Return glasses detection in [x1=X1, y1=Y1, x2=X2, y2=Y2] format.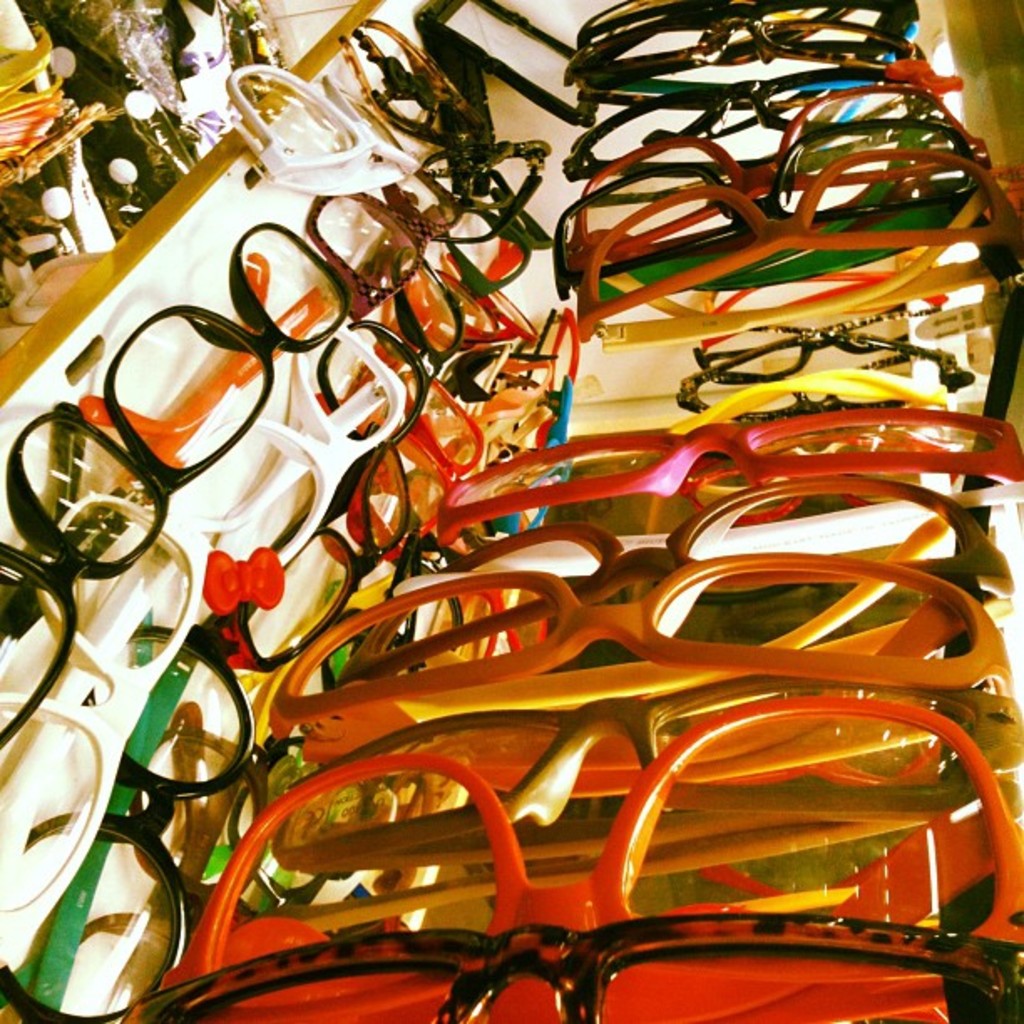
[x1=0, y1=405, x2=157, y2=763].
